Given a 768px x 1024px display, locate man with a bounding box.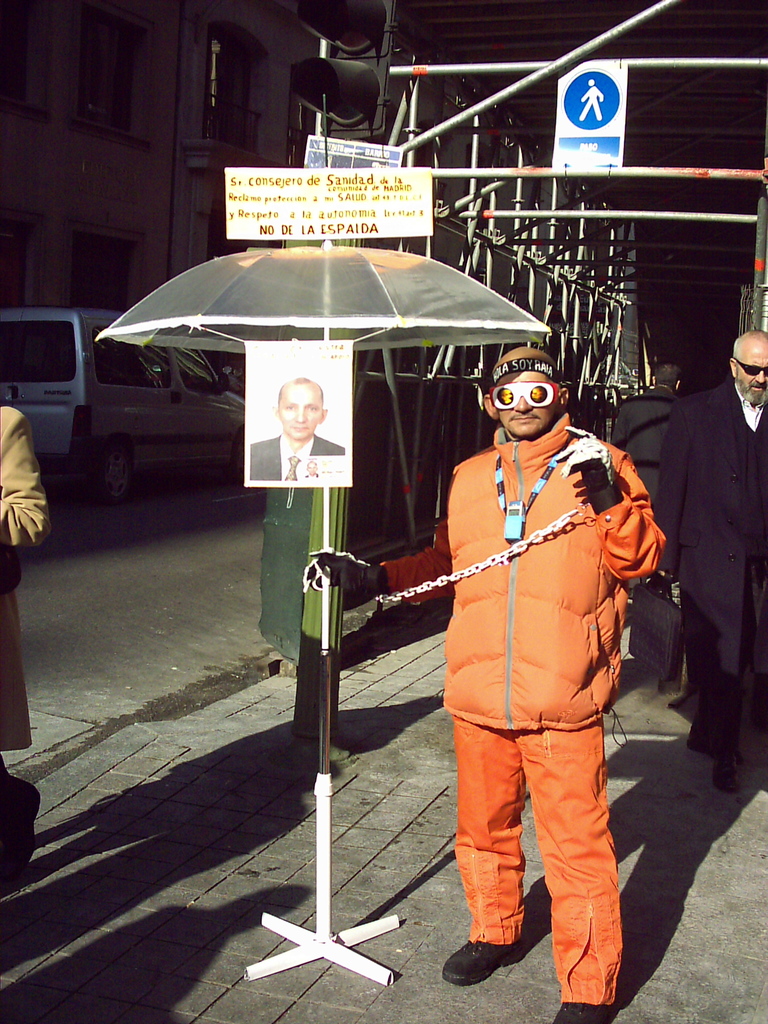
Located: (605, 354, 698, 705).
